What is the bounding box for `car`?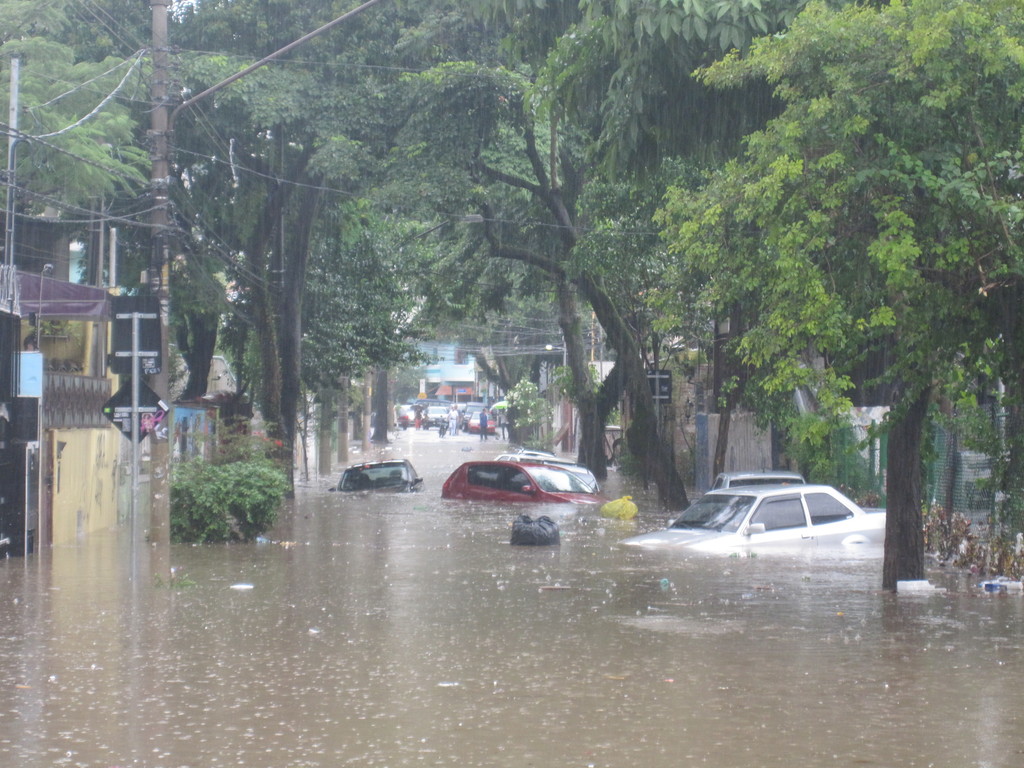
541,463,599,490.
